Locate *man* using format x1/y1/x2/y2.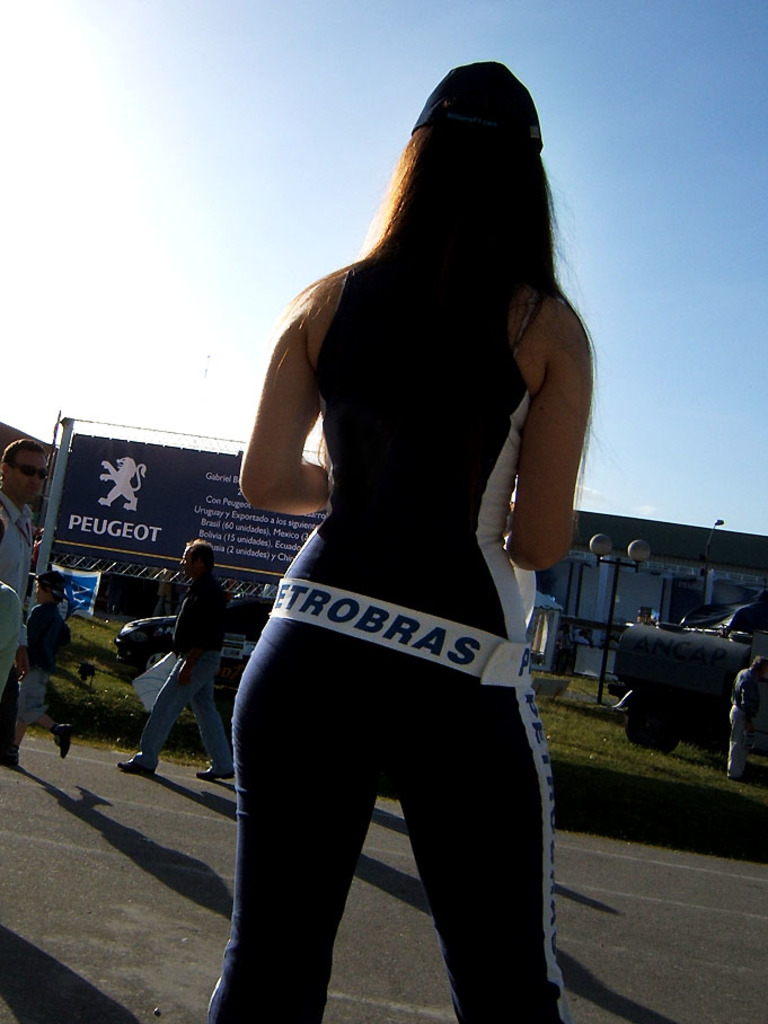
116/535/233/780.
